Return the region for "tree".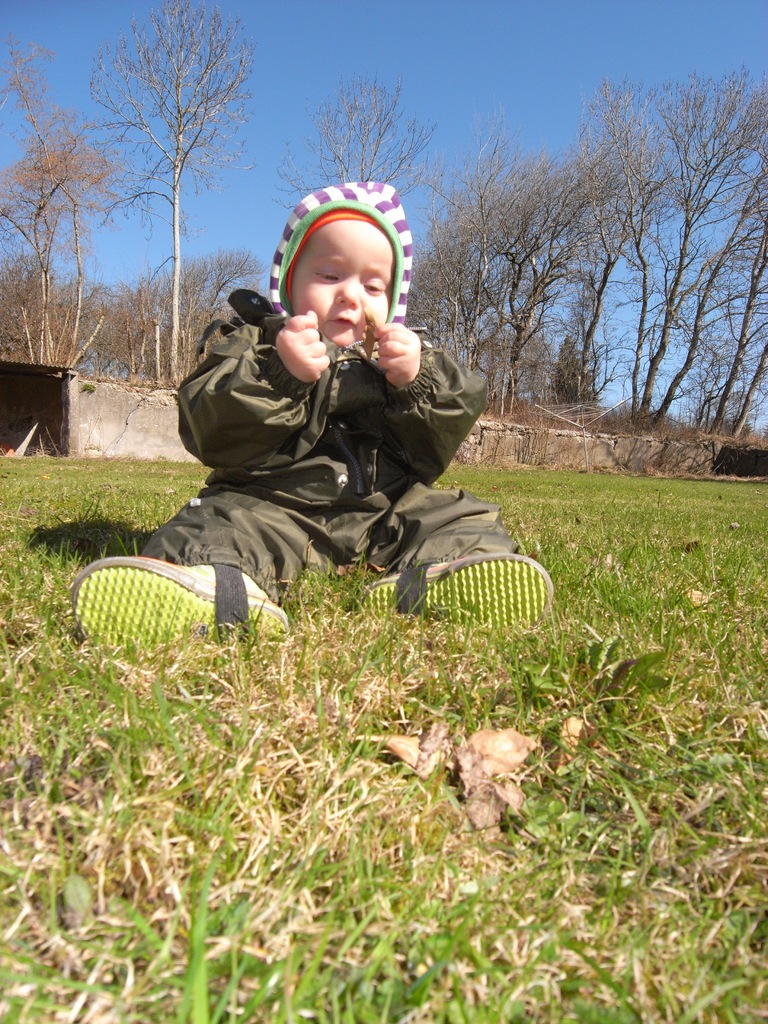
locate(462, 141, 605, 420).
